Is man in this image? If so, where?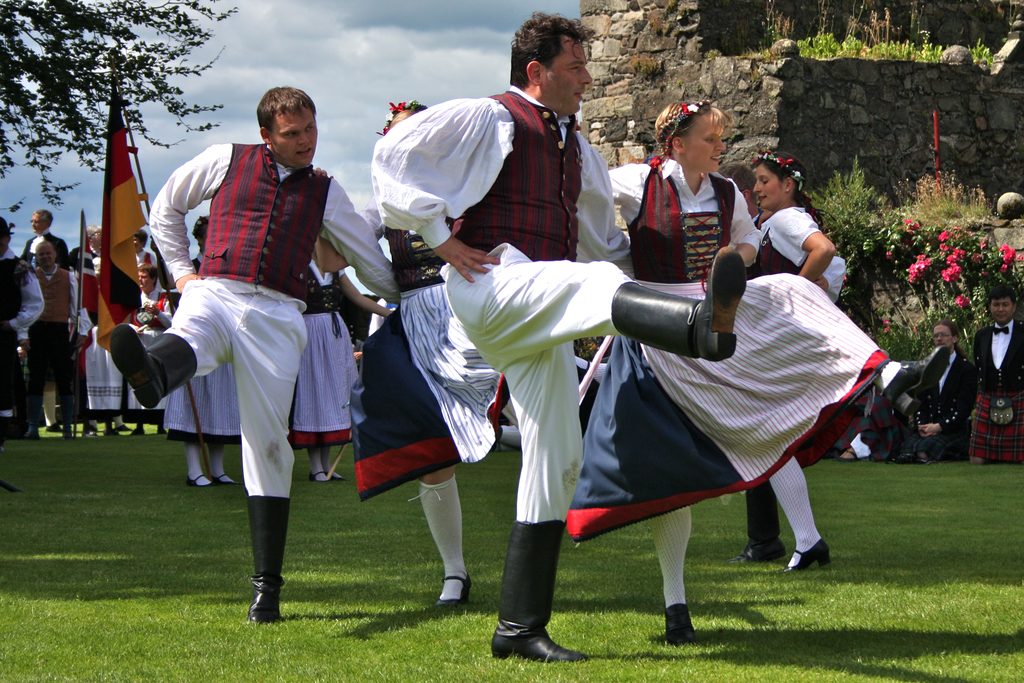
Yes, at [22,210,73,268].
